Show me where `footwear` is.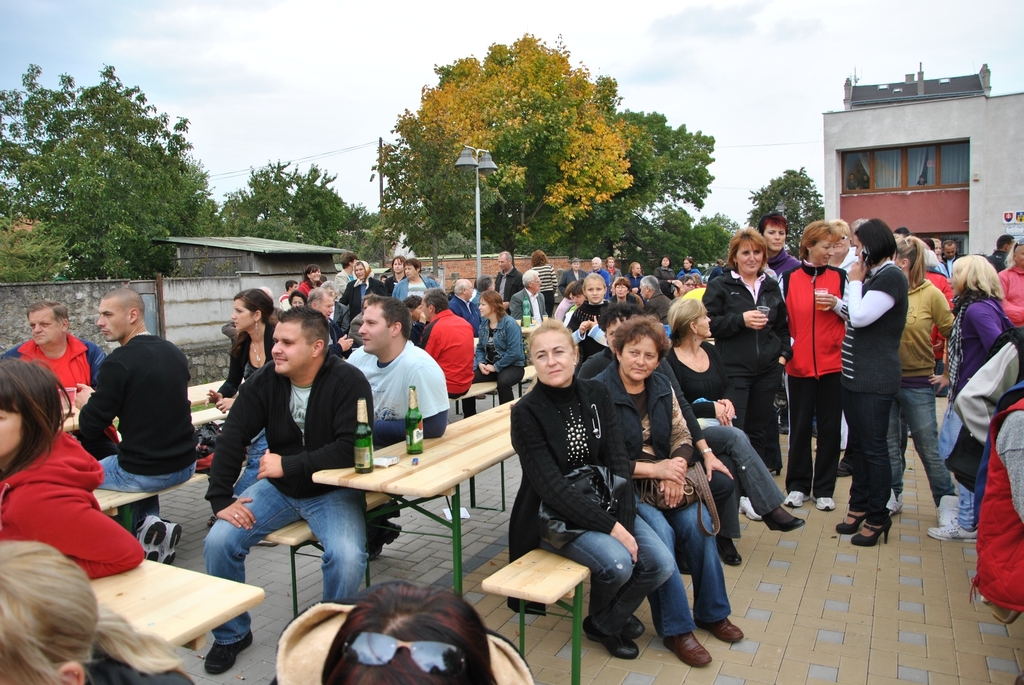
`footwear` is at {"x1": 816, "y1": 500, "x2": 833, "y2": 512}.
